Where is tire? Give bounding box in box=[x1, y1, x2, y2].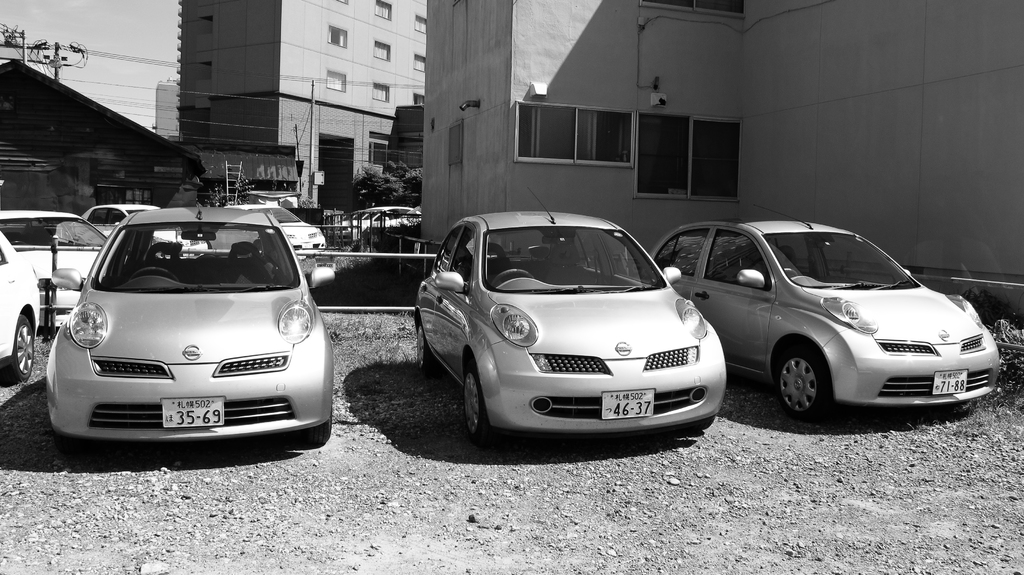
box=[417, 323, 438, 375].
